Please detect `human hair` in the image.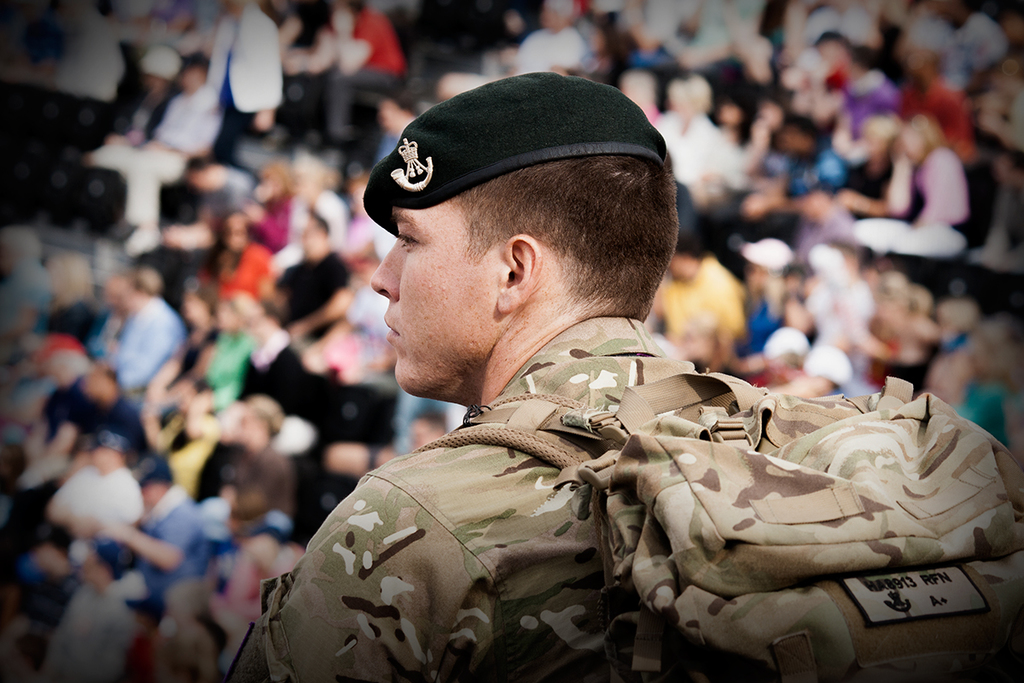
rect(450, 152, 679, 324).
